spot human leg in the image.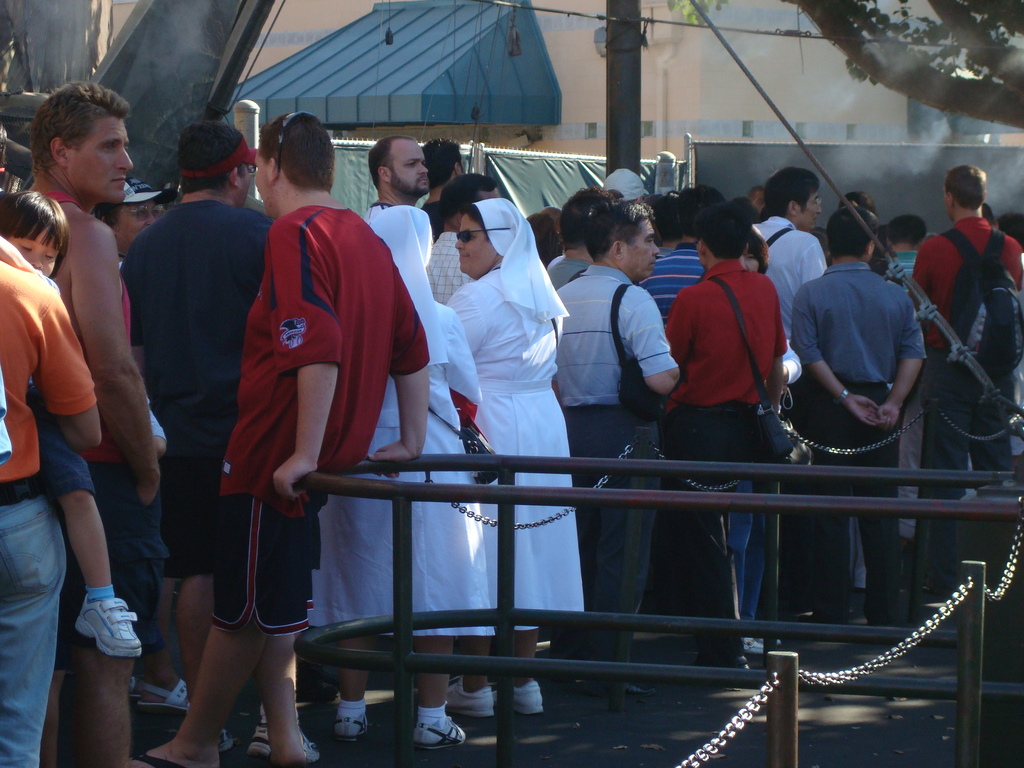
human leg found at bbox=[120, 626, 266, 760].
